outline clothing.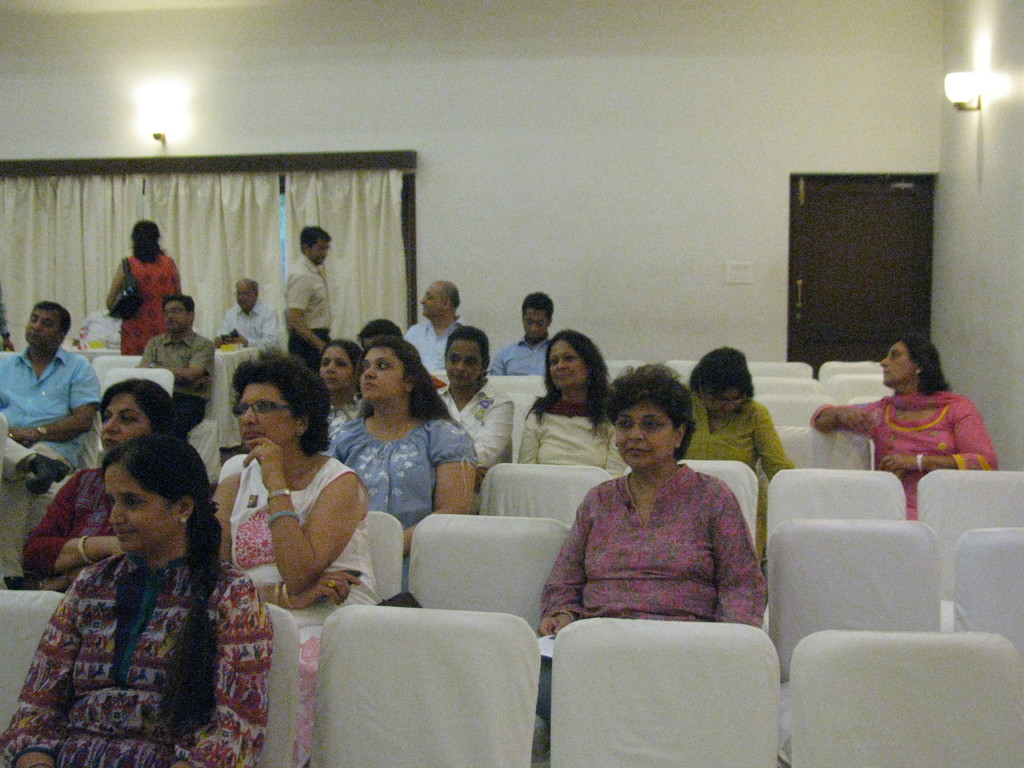
Outline: <bbox>320, 415, 476, 595</bbox>.
